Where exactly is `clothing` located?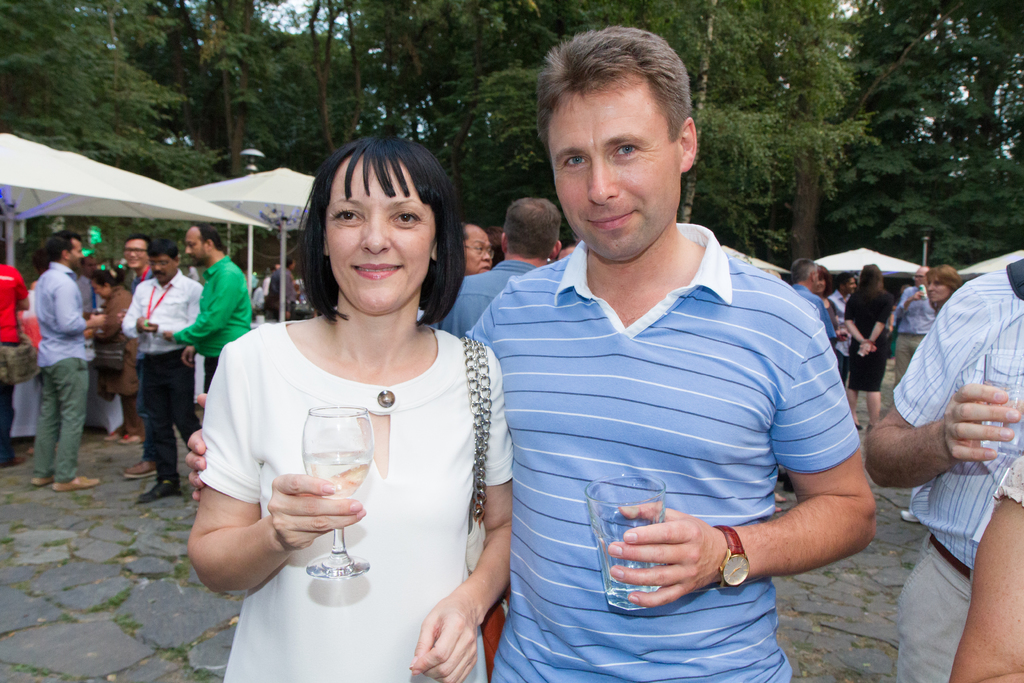
Its bounding box is bbox=(102, 294, 131, 363).
